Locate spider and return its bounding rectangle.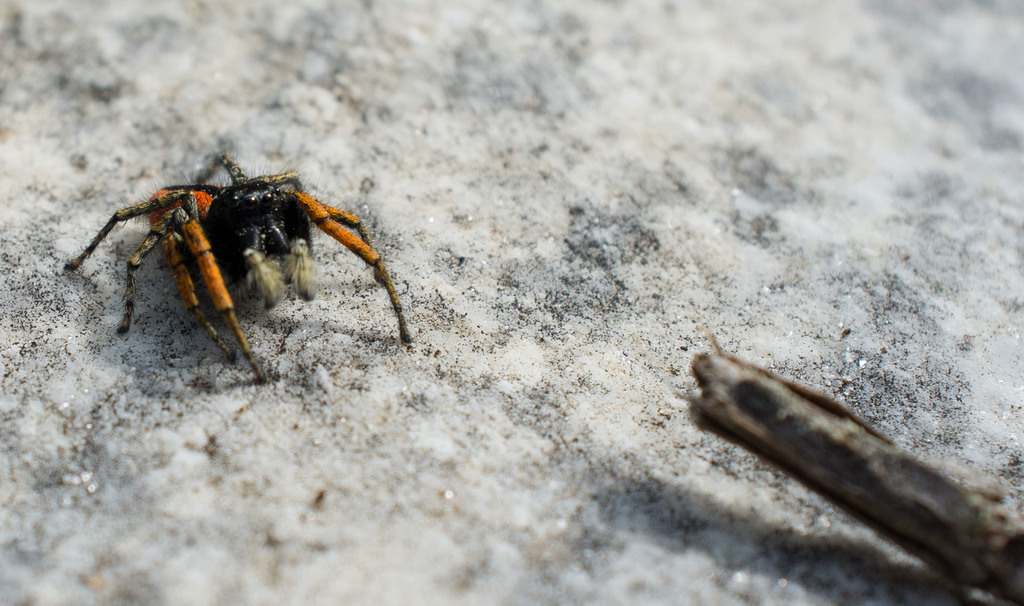
pyautogui.locateOnScreen(59, 142, 410, 383).
